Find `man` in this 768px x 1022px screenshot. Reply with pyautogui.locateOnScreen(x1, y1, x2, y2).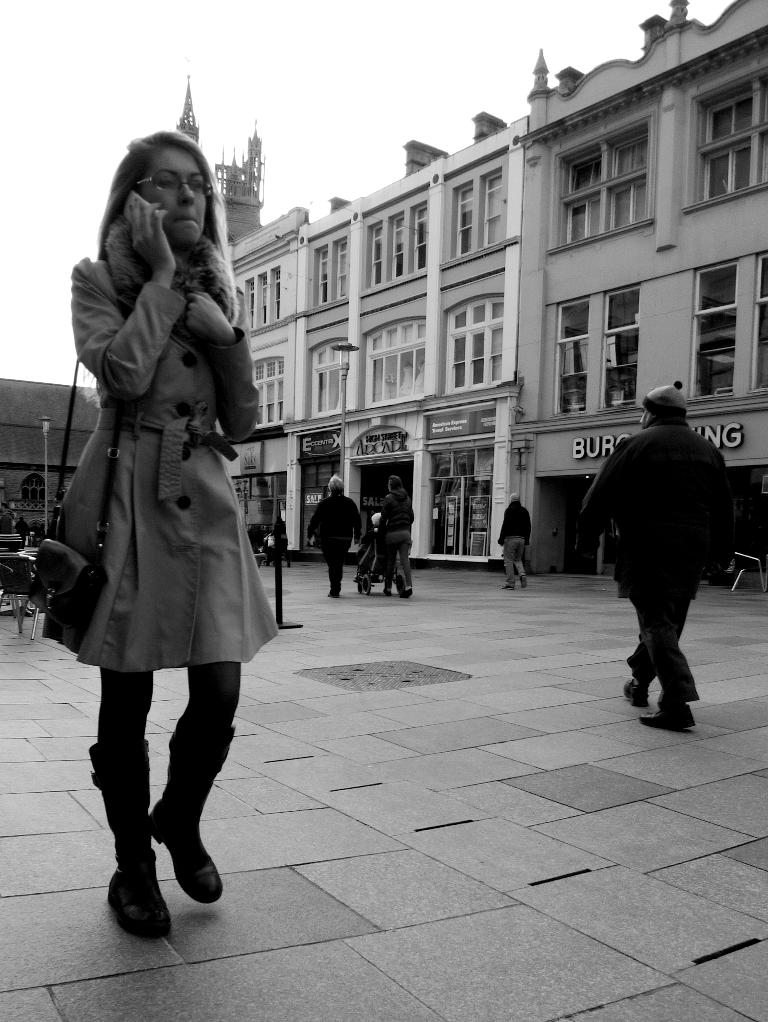
pyautogui.locateOnScreen(303, 472, 366, 598).
